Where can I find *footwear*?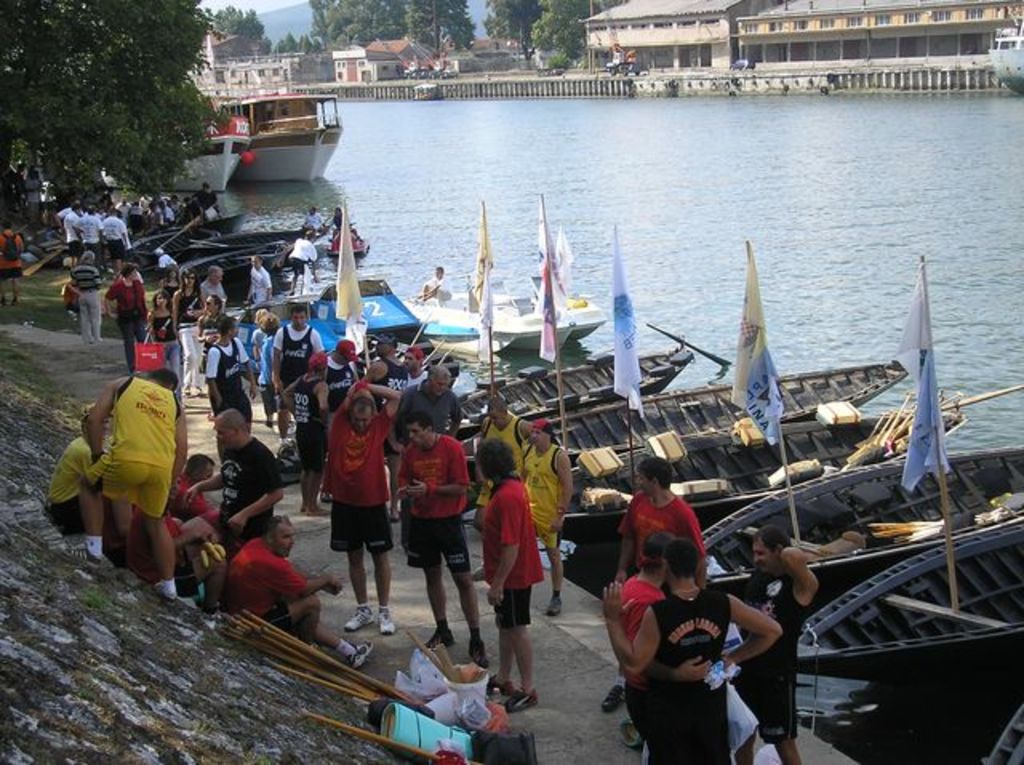
You can find it at (194, 389, 213, 397).
